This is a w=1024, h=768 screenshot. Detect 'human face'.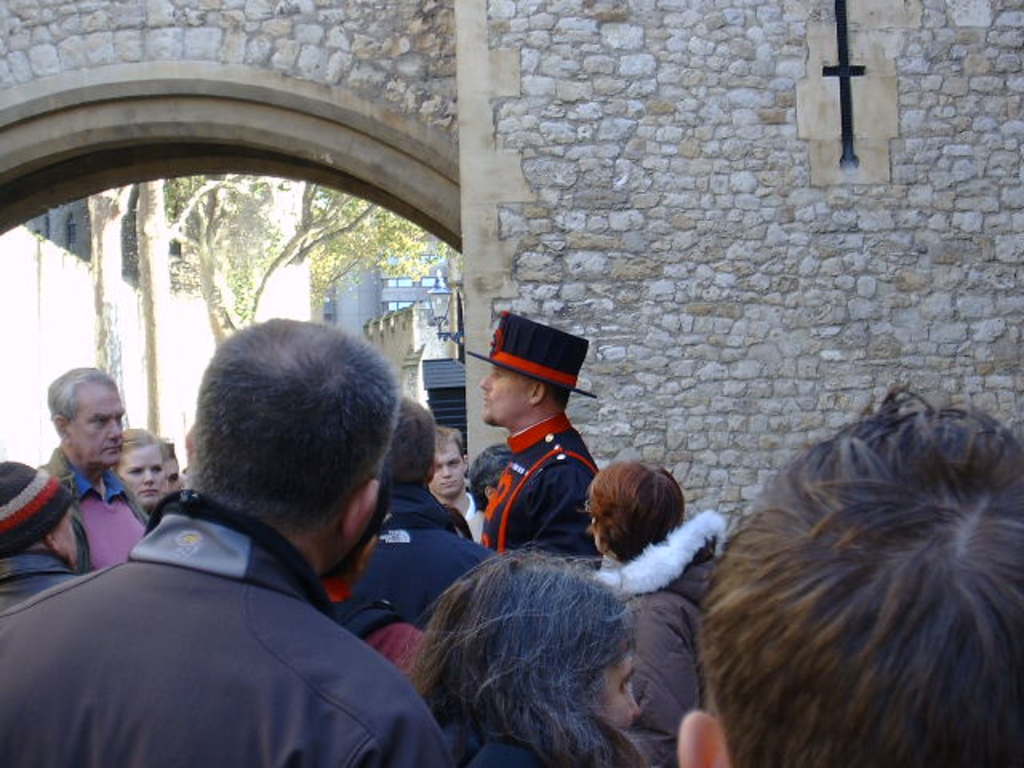
70:379:128:469.
